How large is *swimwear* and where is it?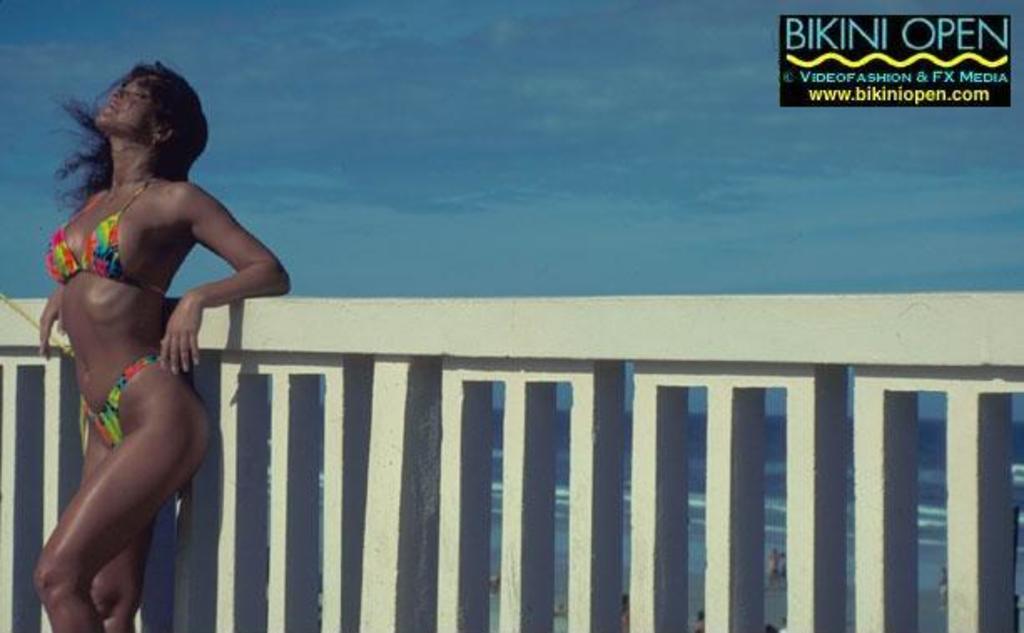
Bounding box: <bbox>42, 174, 170, 296</bbox>.
